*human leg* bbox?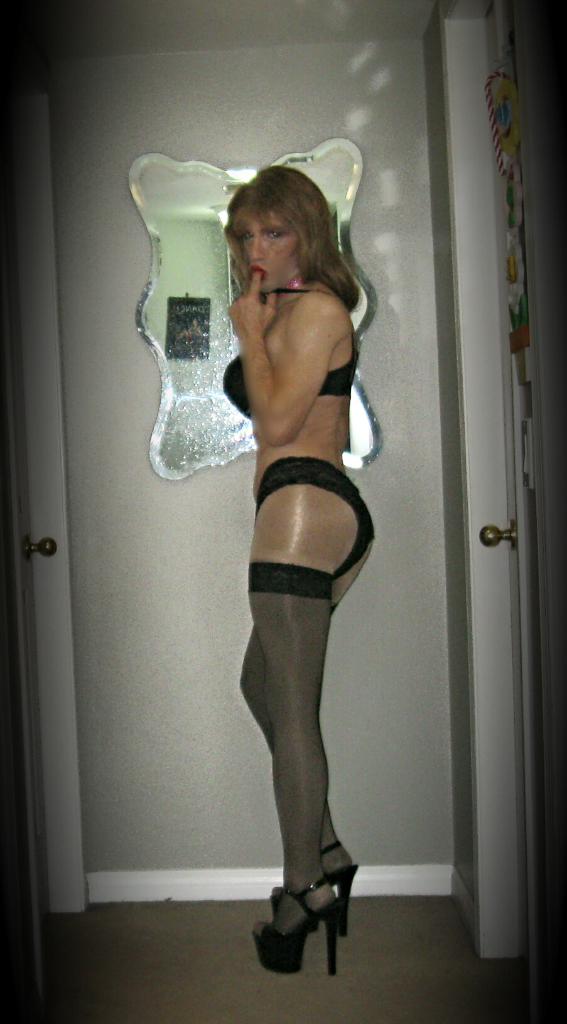
<bbox>234, 460, 378, 975</bbox>
